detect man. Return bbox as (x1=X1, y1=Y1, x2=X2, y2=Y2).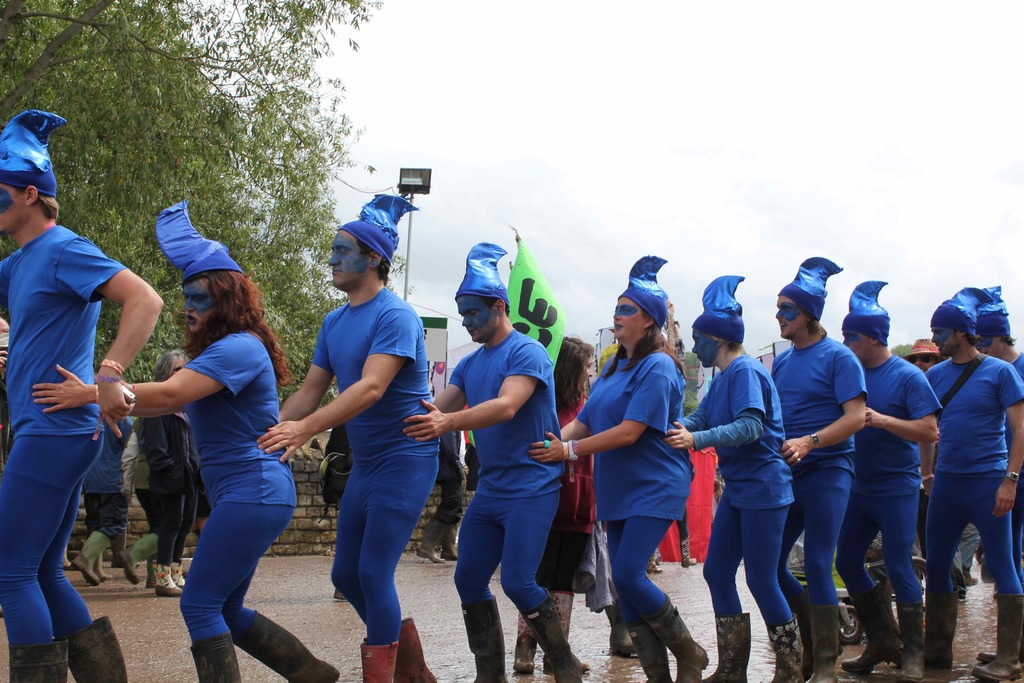
(x1=929, y1=281, x2=1023, y2=682).
